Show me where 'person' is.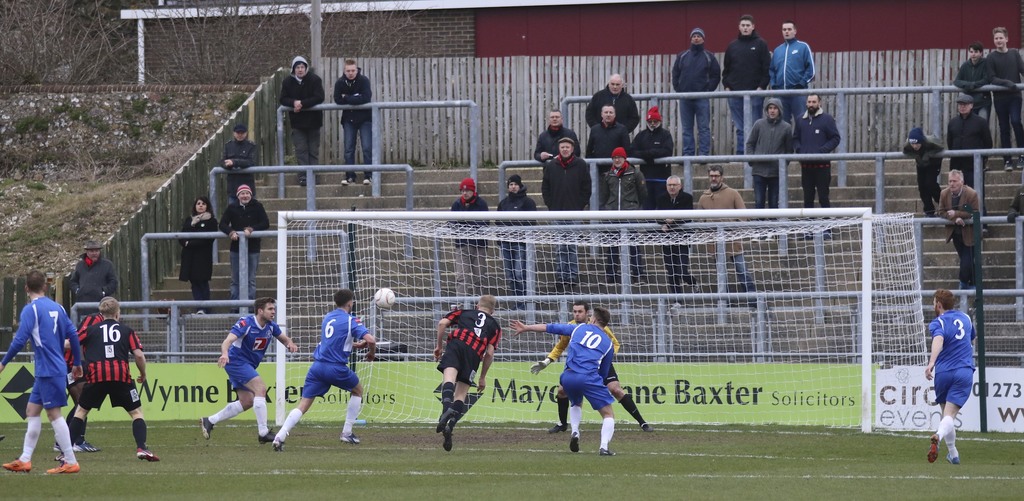
'person' is at [271,286,374,448].
